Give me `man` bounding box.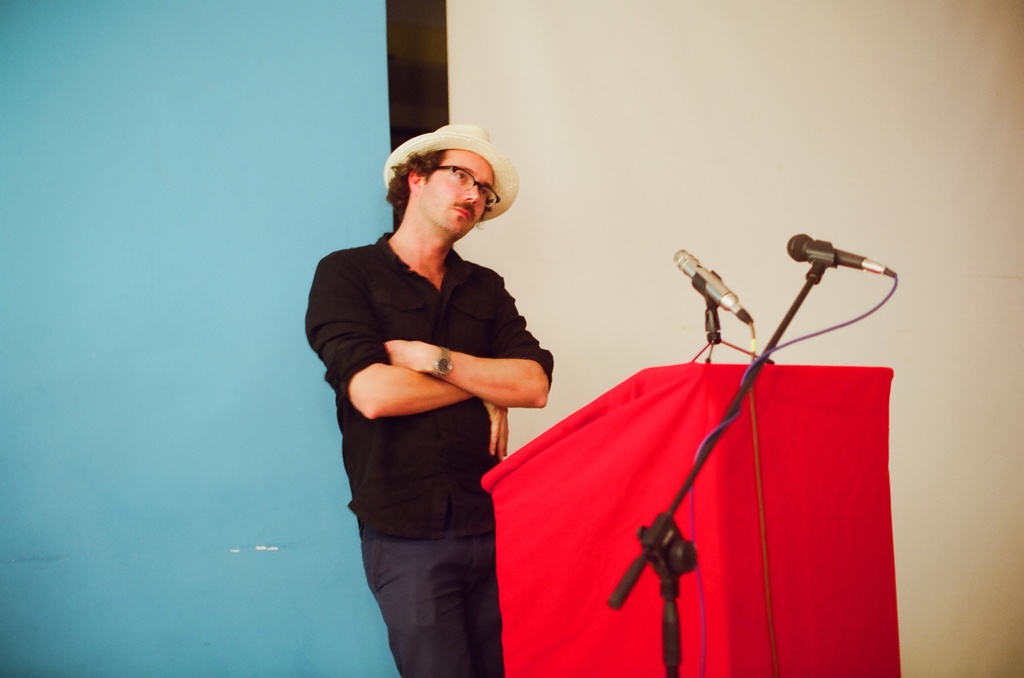
x1=305, y1=126, x2=553, y2=677.
